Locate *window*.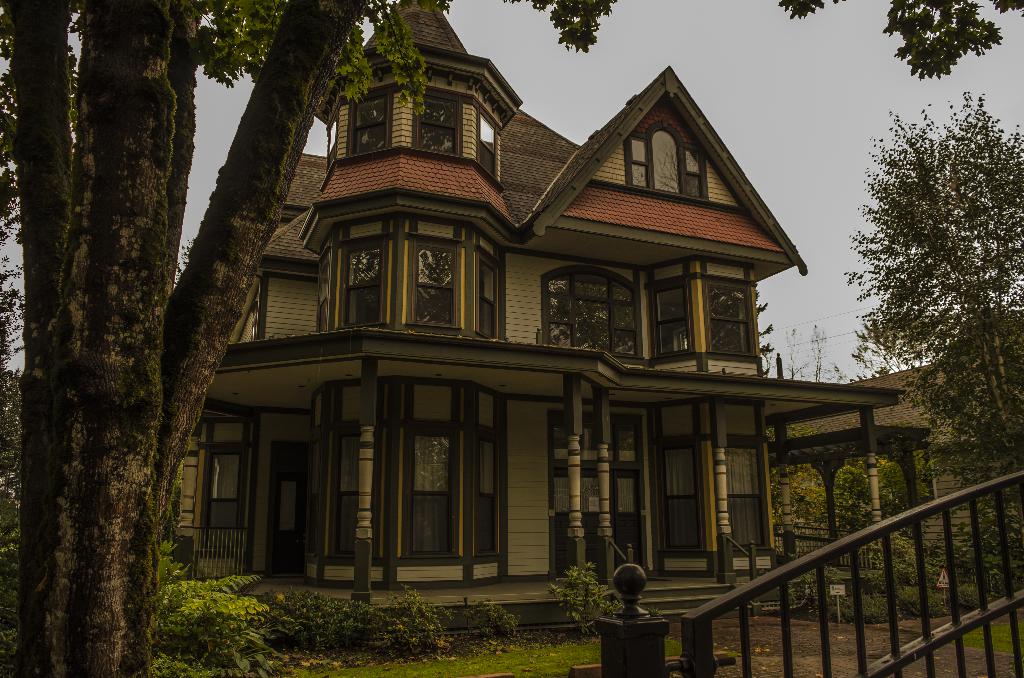
Bounding box: locate(481, 111, 497, 183).
